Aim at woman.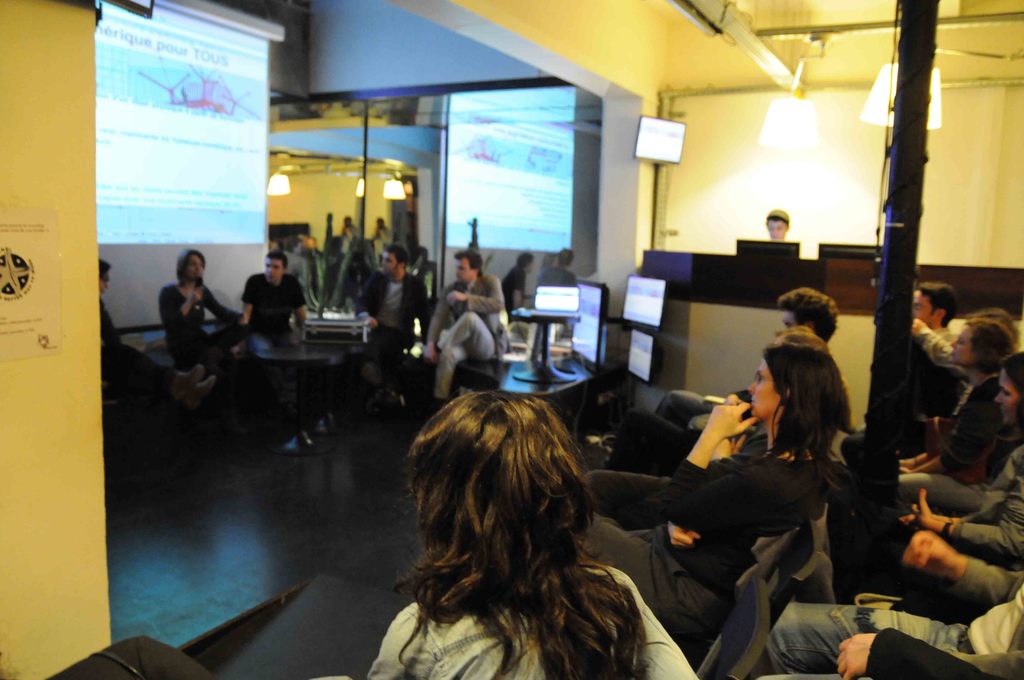
Aimed at <region>581, 340, 854, 644</region>.
